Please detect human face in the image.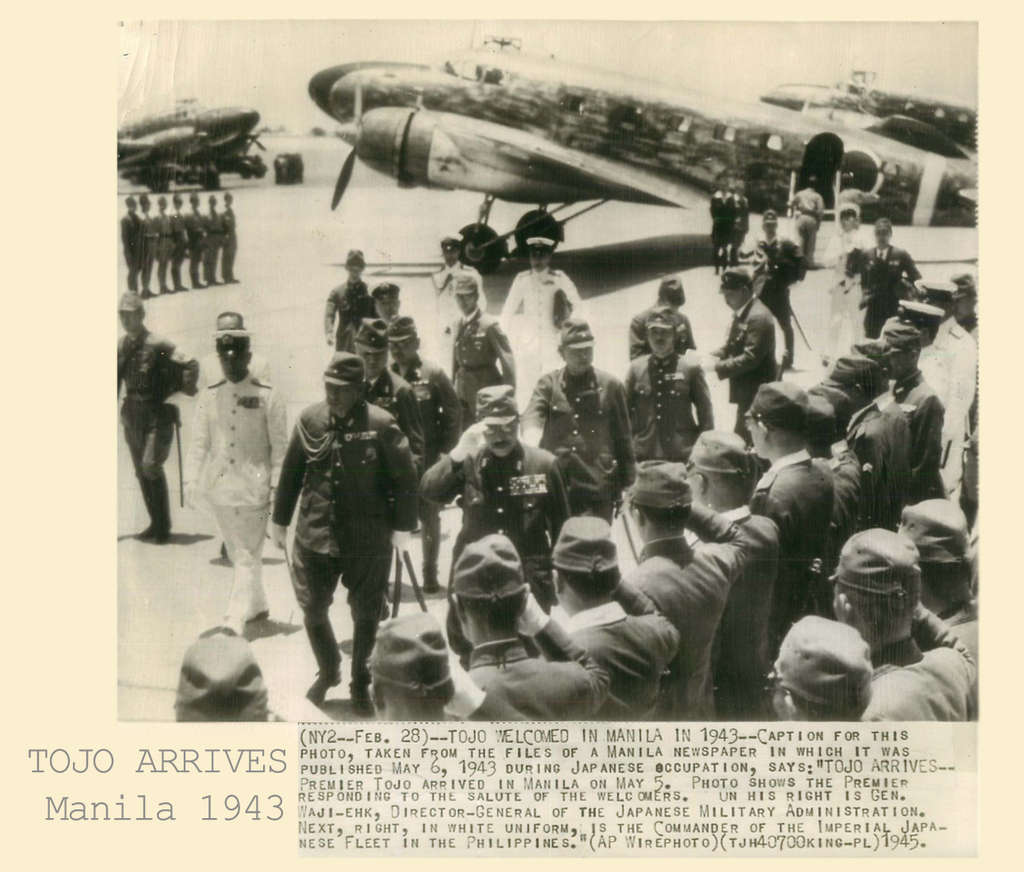
pyautogui.locateOnScreen(480, 419, 518, 455).
